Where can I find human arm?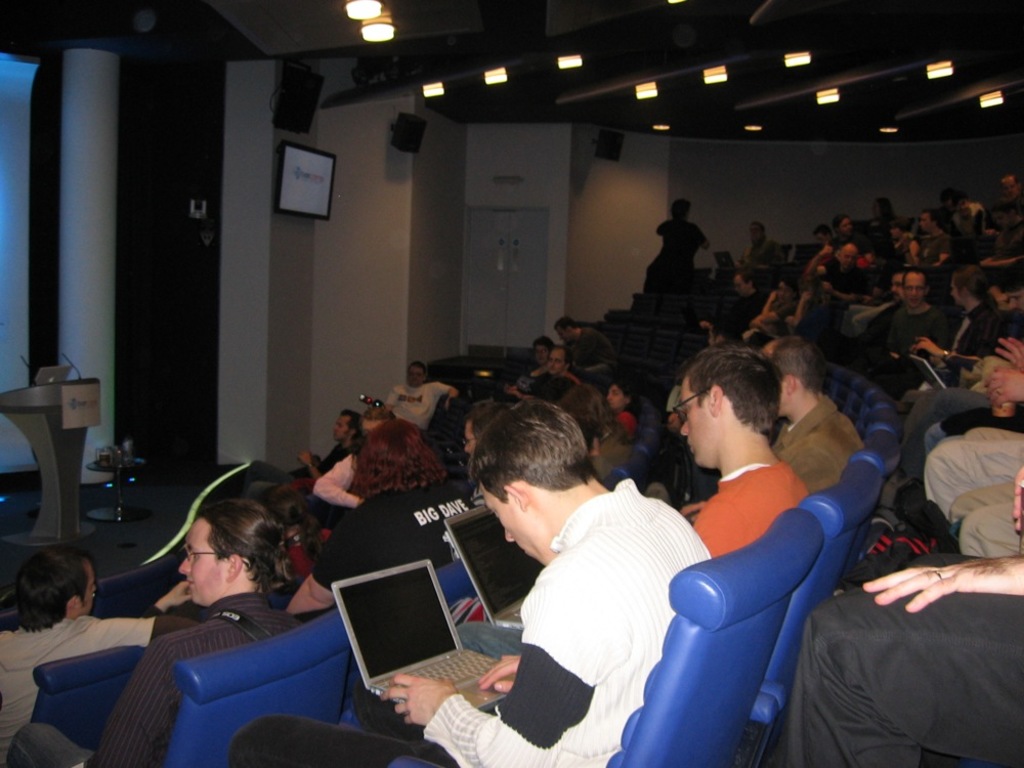
You can find it at pyautogui.locateOnScreen(387, 572, 631, 767).
